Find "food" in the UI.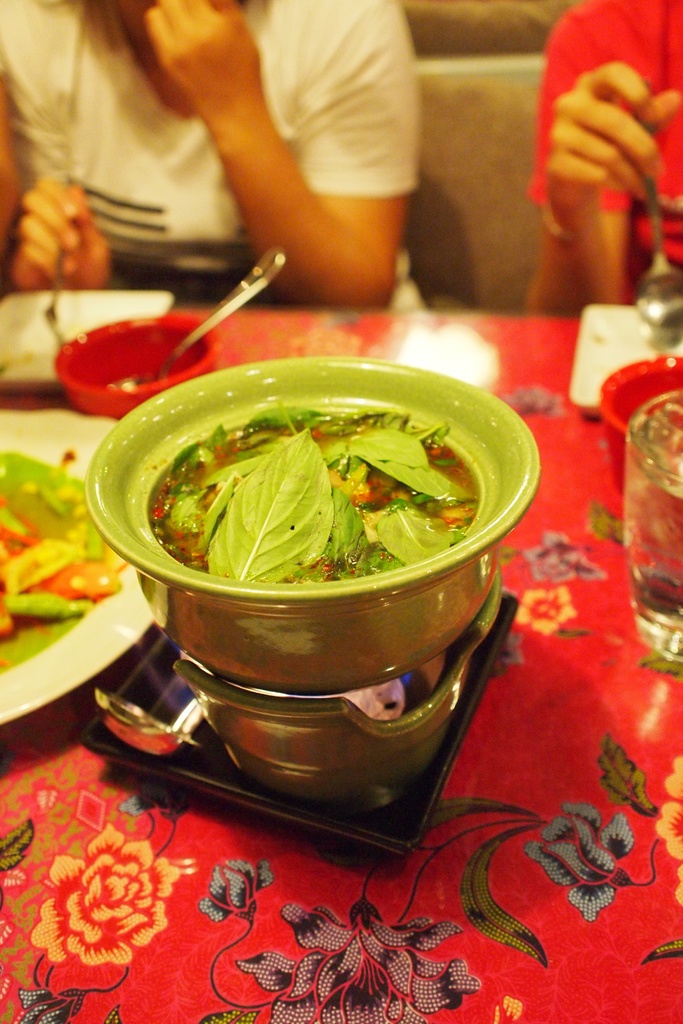
UI element at bbox=[0, 447, 129, 675].
